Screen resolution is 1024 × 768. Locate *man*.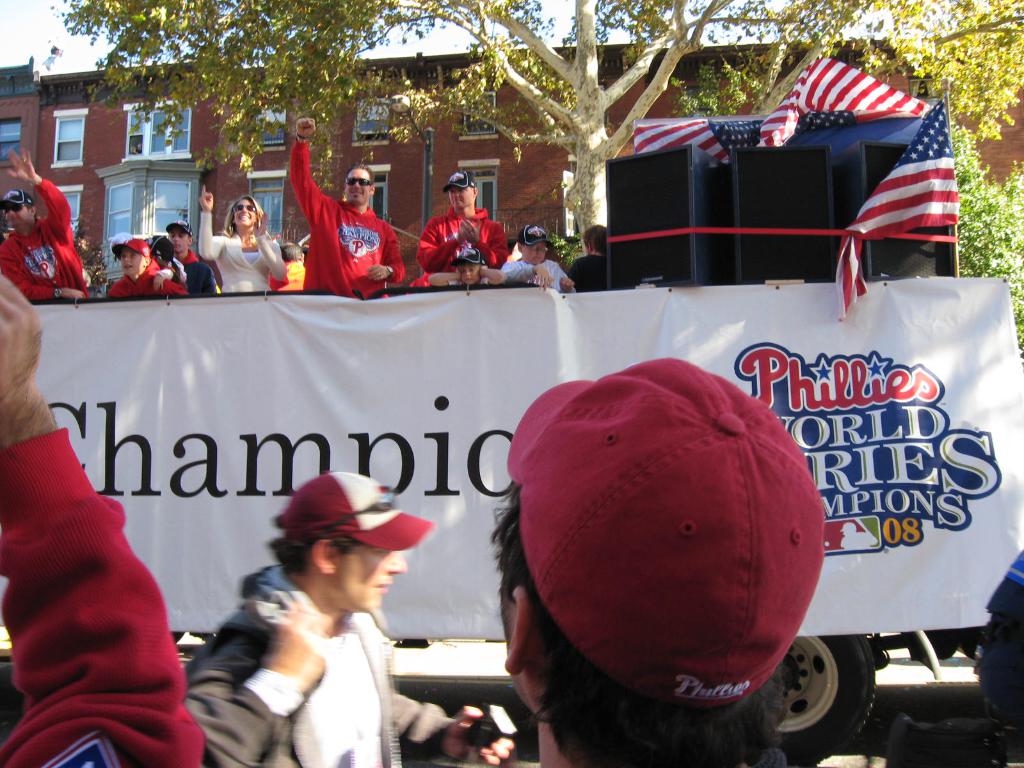
{"left": 0, "top": 145, "right": 92, "bottom": 301}.
